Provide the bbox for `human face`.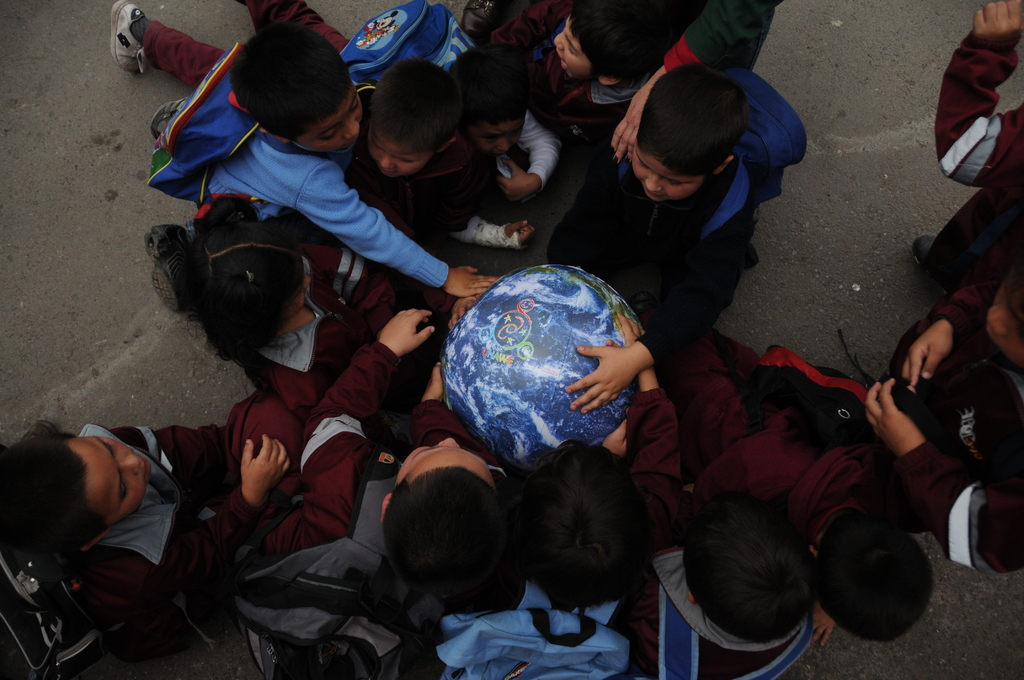
466,116,525,158.
